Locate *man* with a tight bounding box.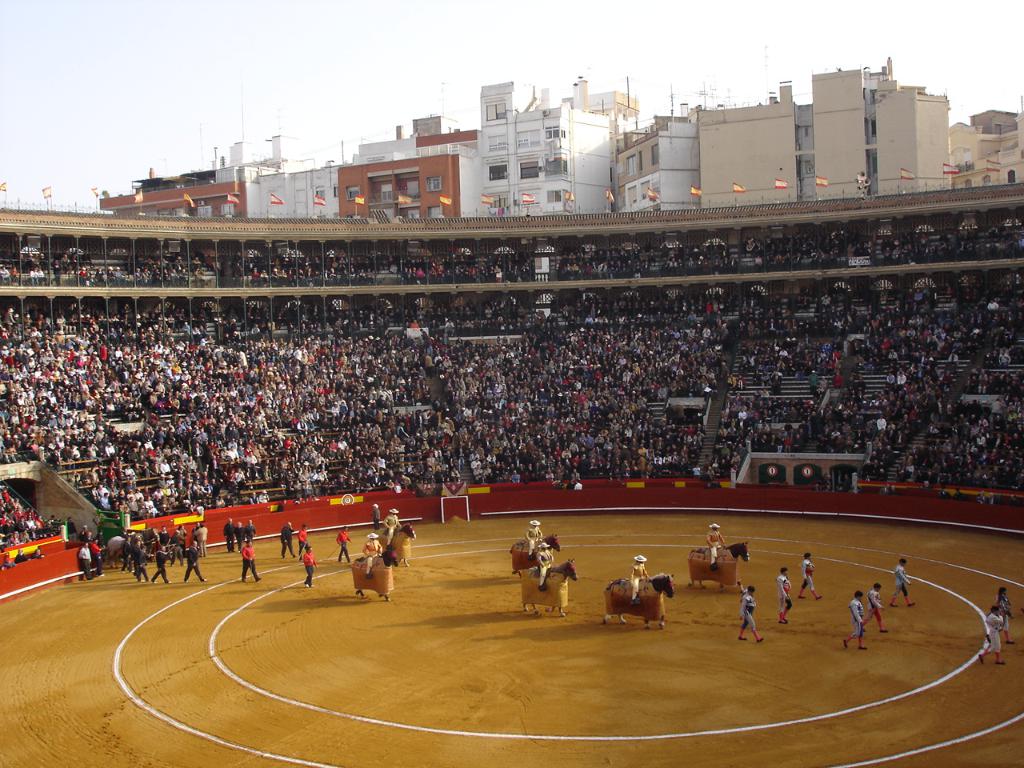
<box>148,544,172,582</box>.
